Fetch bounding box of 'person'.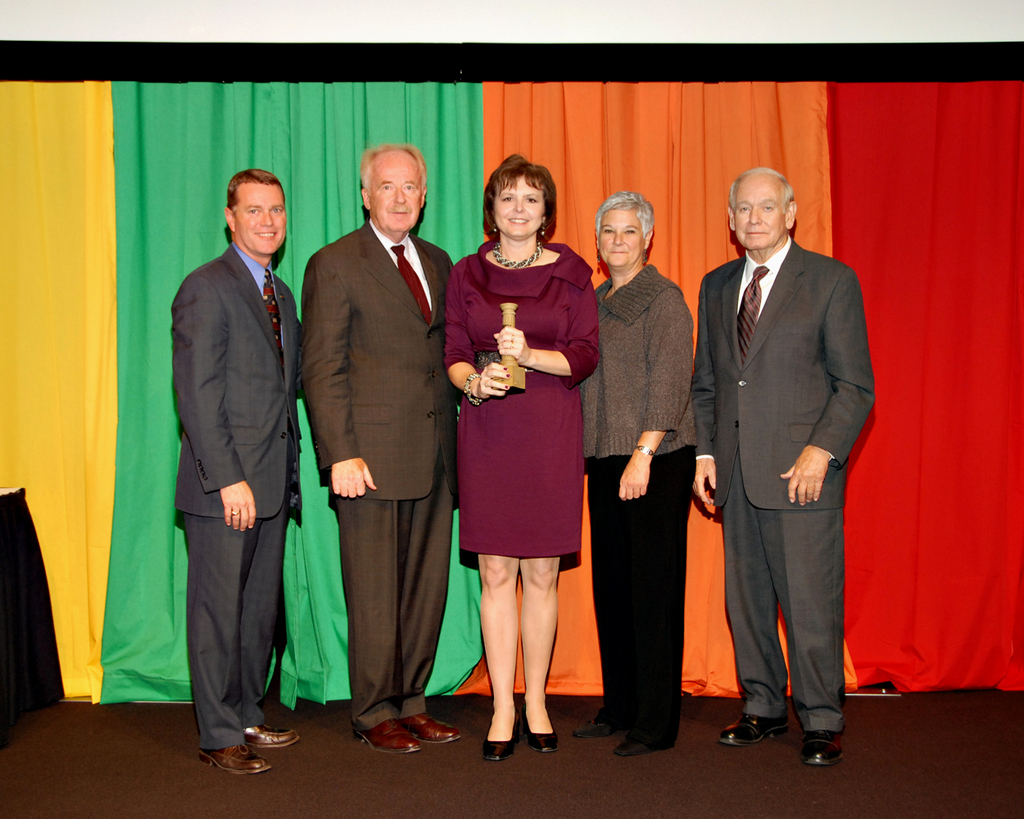
Bbox: 573 192 693 756.
